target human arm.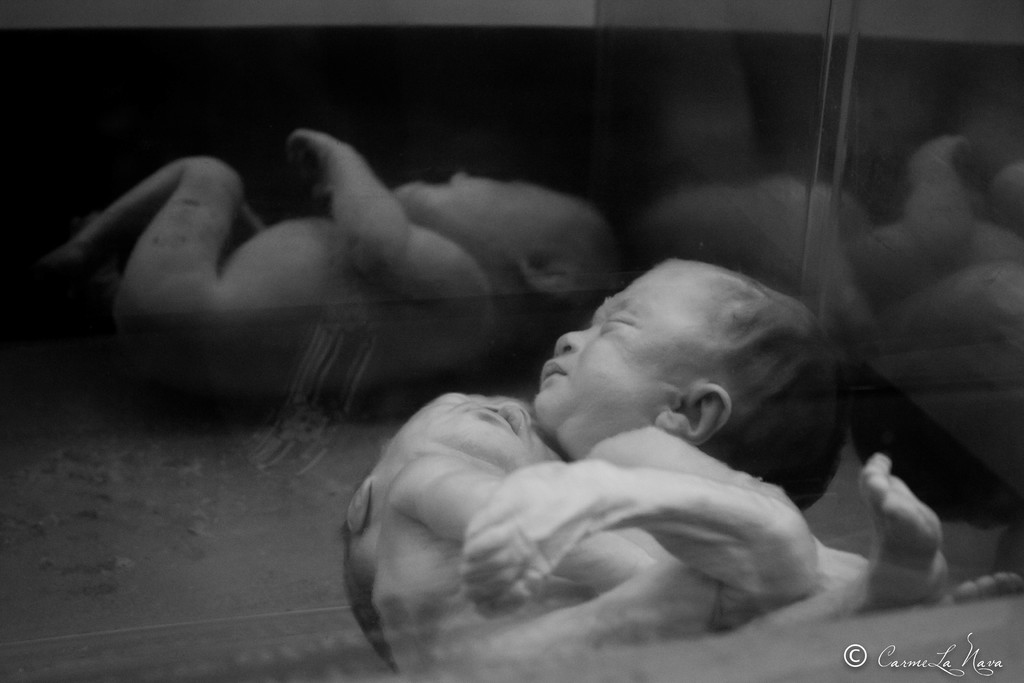
Target region: bbox=[307, 130, 484, 292].
